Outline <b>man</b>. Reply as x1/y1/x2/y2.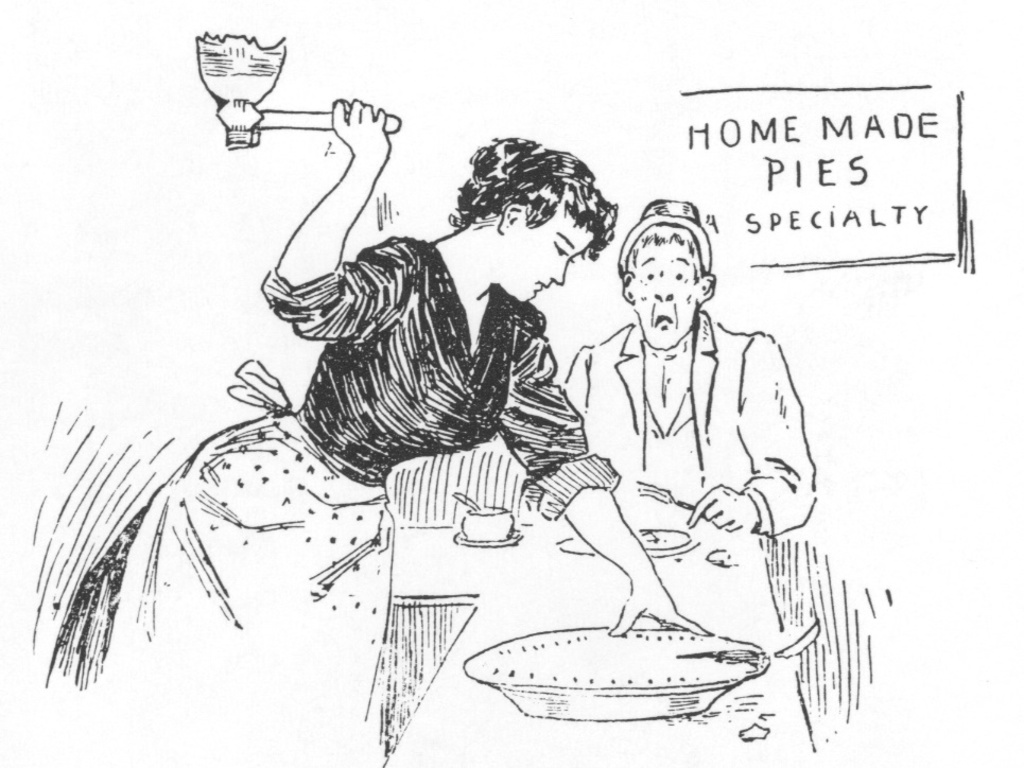
571/239/858/711.
